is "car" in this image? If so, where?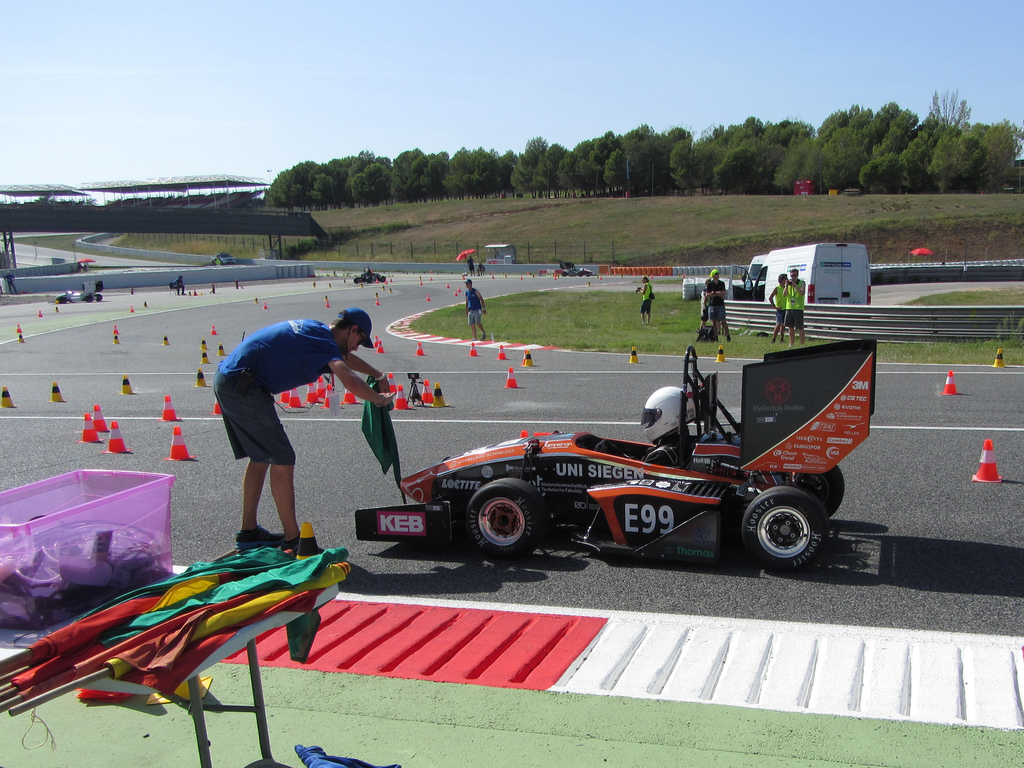
Yes, at left=401, top=335, right=880, bottom=572.
